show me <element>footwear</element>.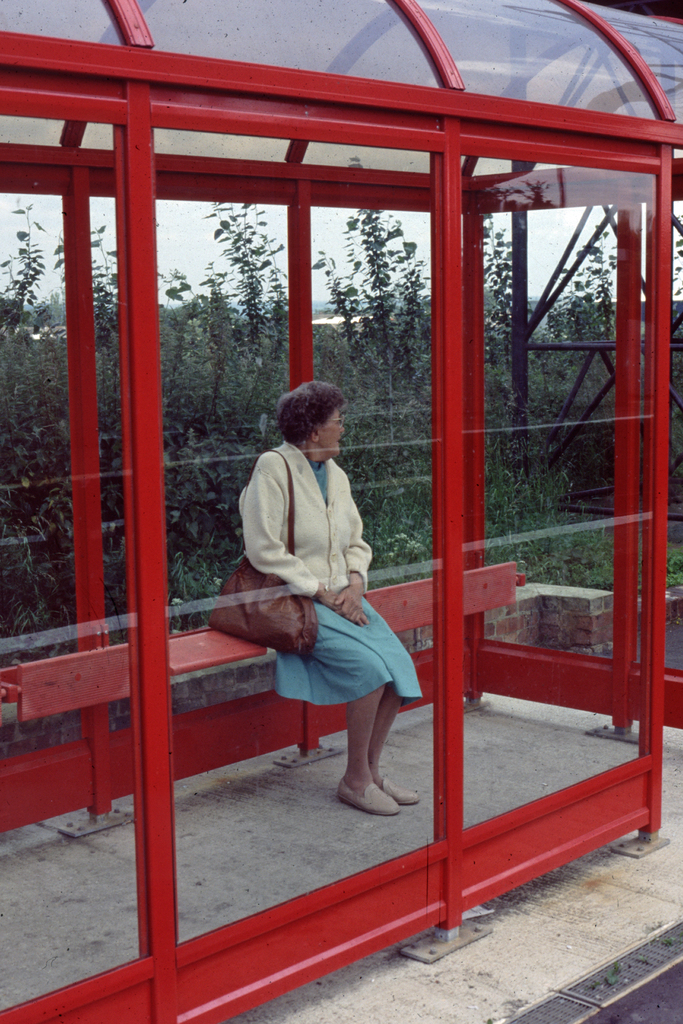
<element>footwear</element> is here: 377 774 419 810.
